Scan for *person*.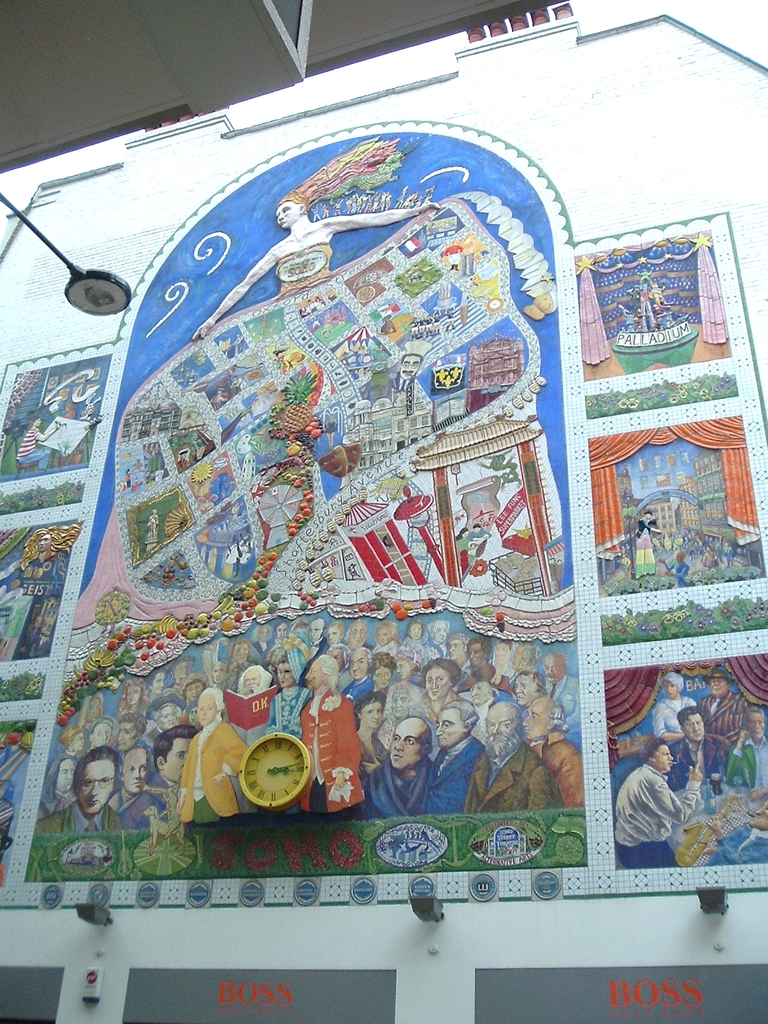
Scan result: left=676, top=710, right=737, bottom=794.
